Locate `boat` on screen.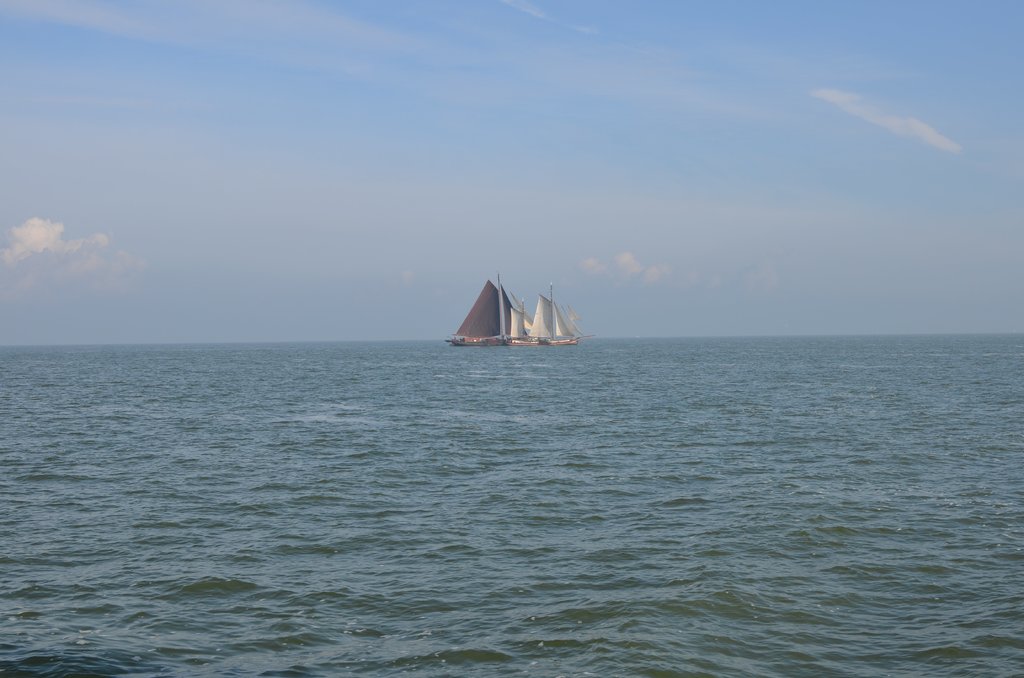
On screen at left=446, top=280, right=516, bottom=350.
